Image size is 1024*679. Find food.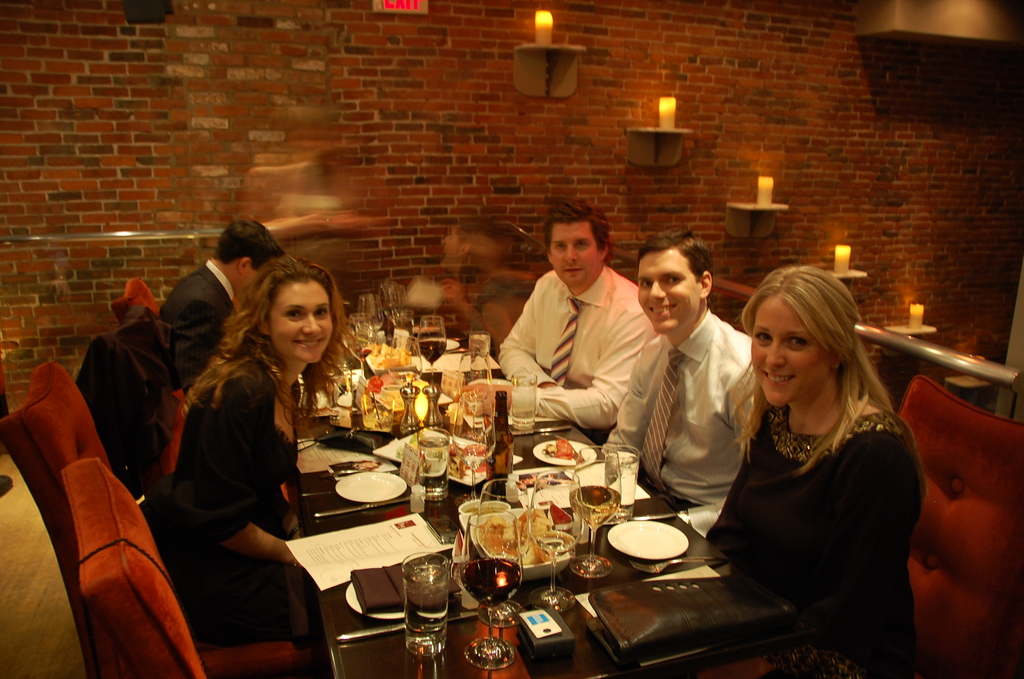
select_region(310, 375, 406, 430).
